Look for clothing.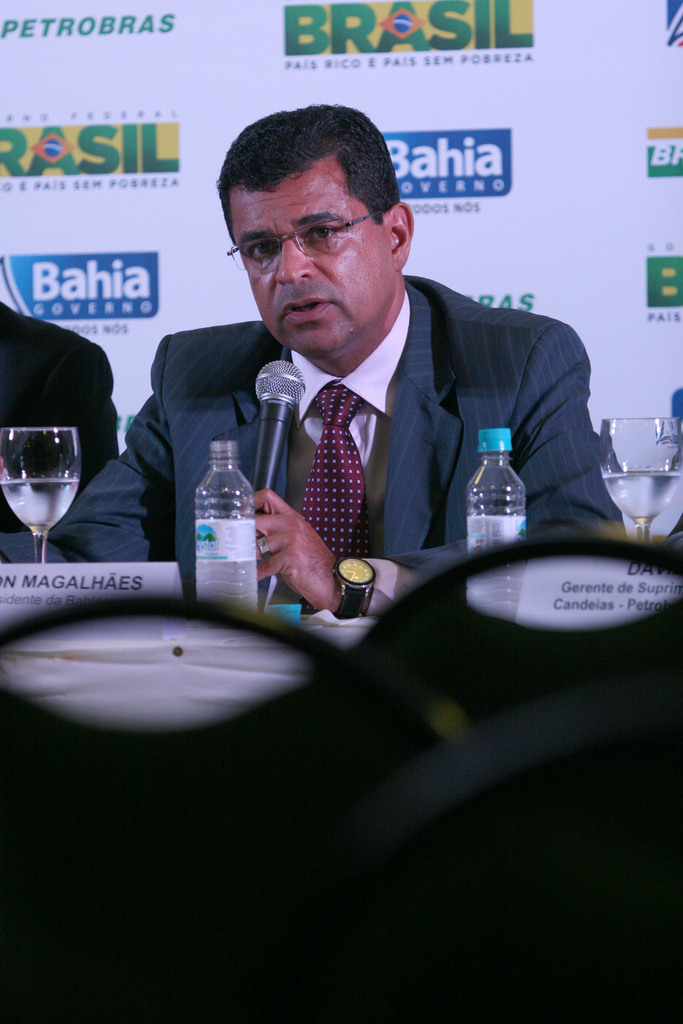
Found: bbox=(76, 325, 618, 629).
